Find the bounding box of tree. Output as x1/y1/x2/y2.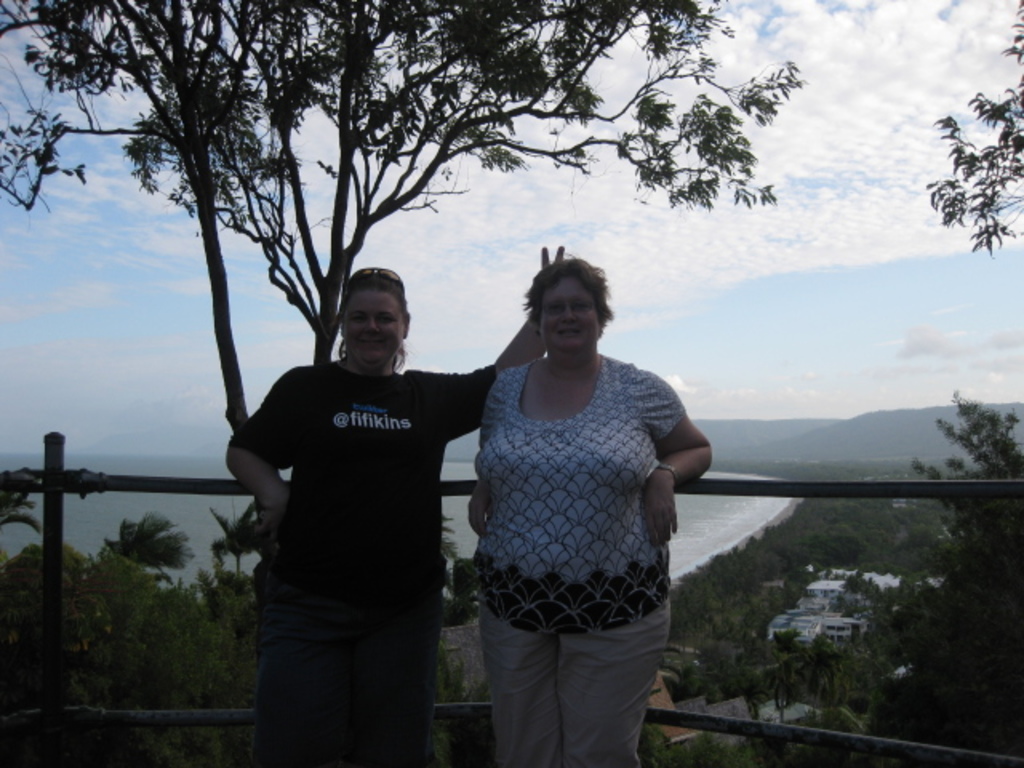
99/514/192/578.
